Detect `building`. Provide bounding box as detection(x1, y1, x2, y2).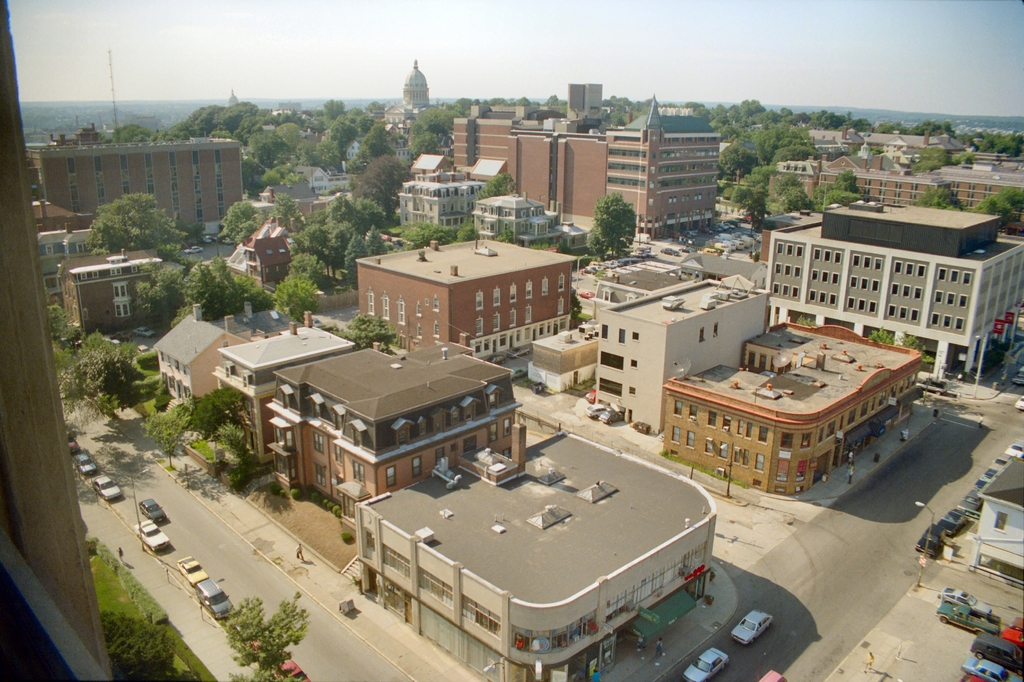
detection(21, 118, 247, 245).
